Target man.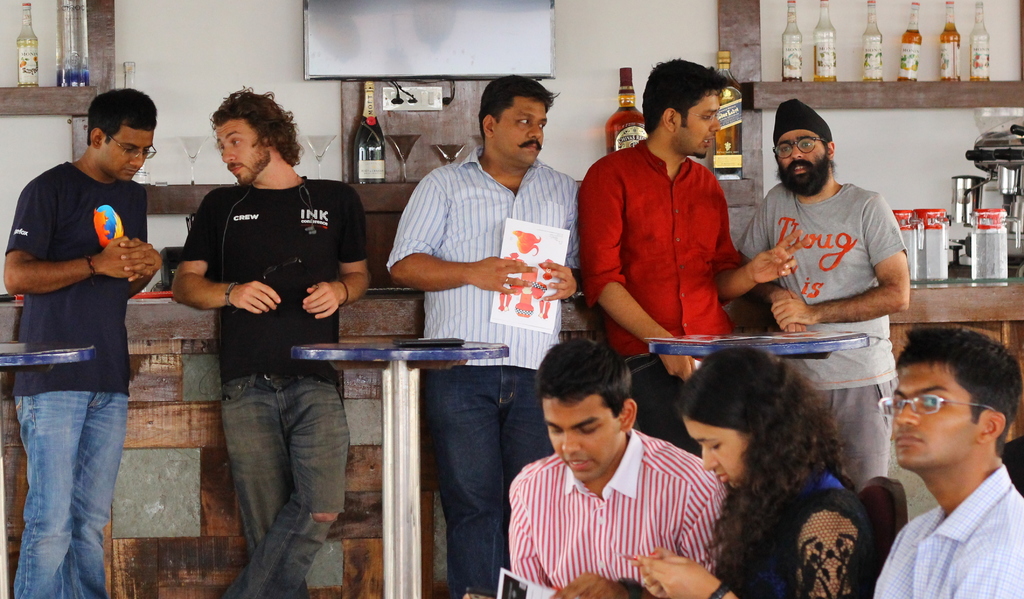
Target region: l=738, t=100, r=911, b=494.
